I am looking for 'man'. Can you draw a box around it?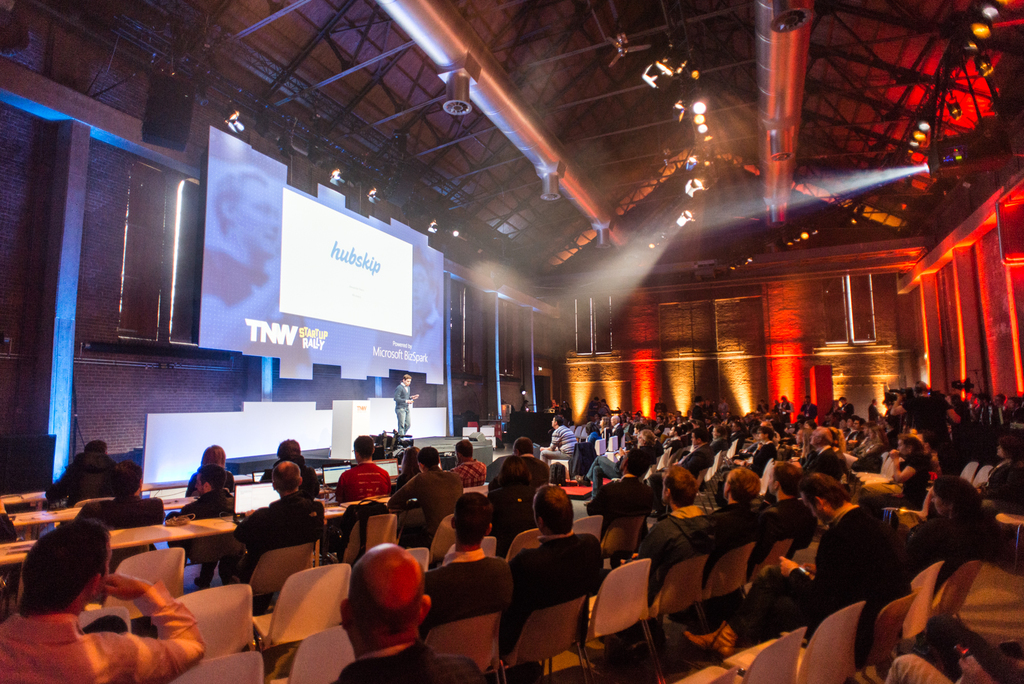
Sure, the bounding box is 235/463/327/614.
